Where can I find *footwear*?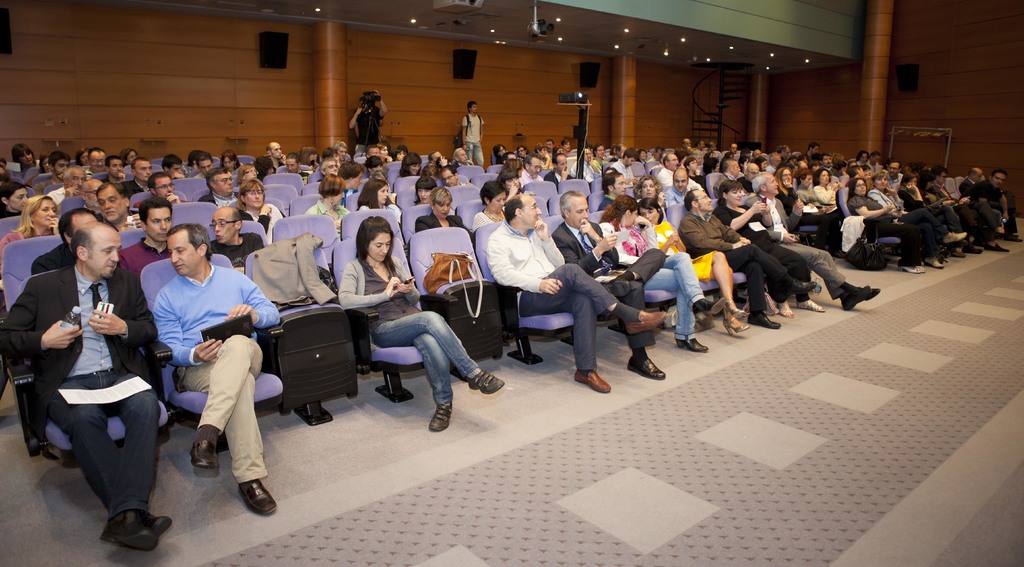
You can find it at x1=701, y1=295, x2=732, y2=320.
